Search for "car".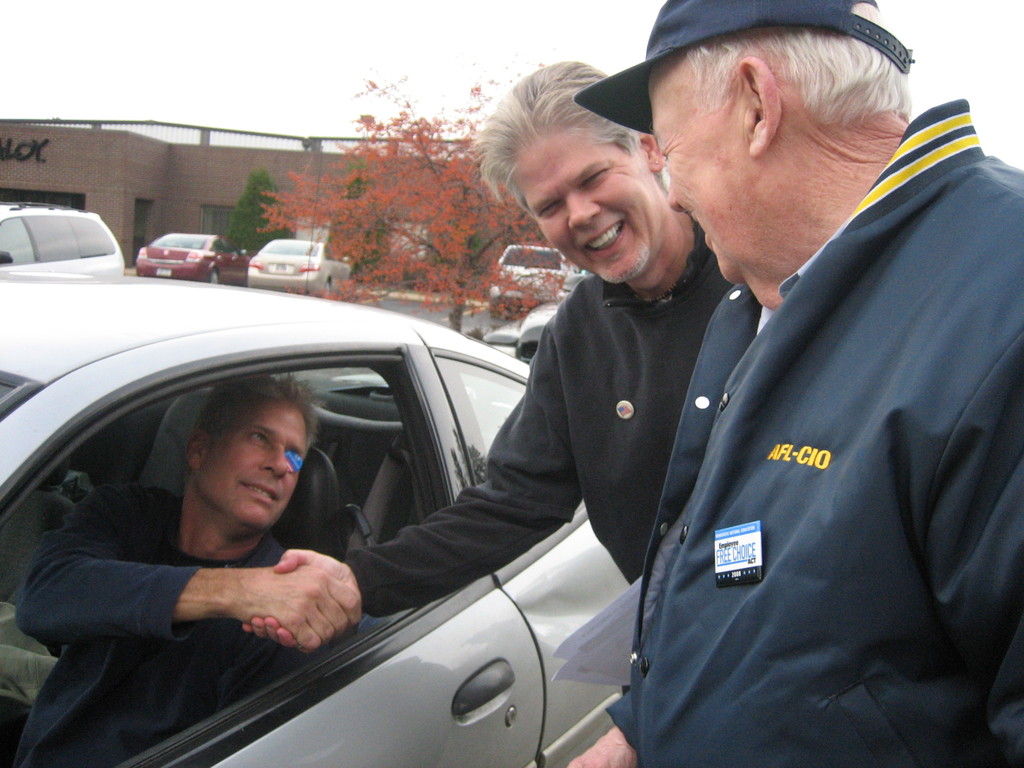
Found at region(489, 244, 599, 326).
